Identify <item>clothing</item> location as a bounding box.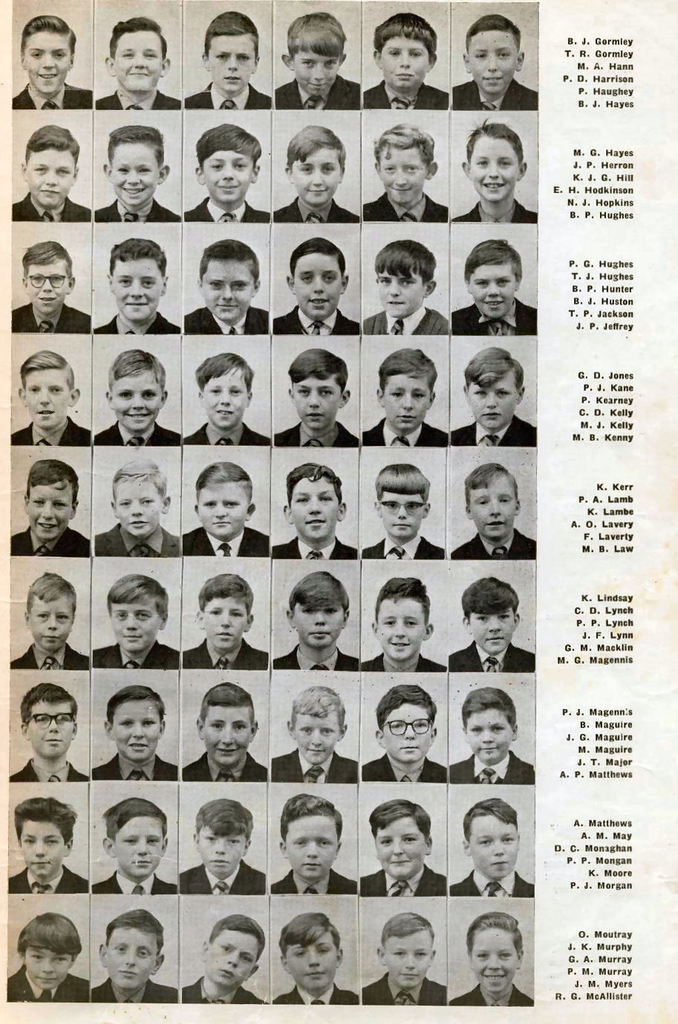
364:417:448:445.
